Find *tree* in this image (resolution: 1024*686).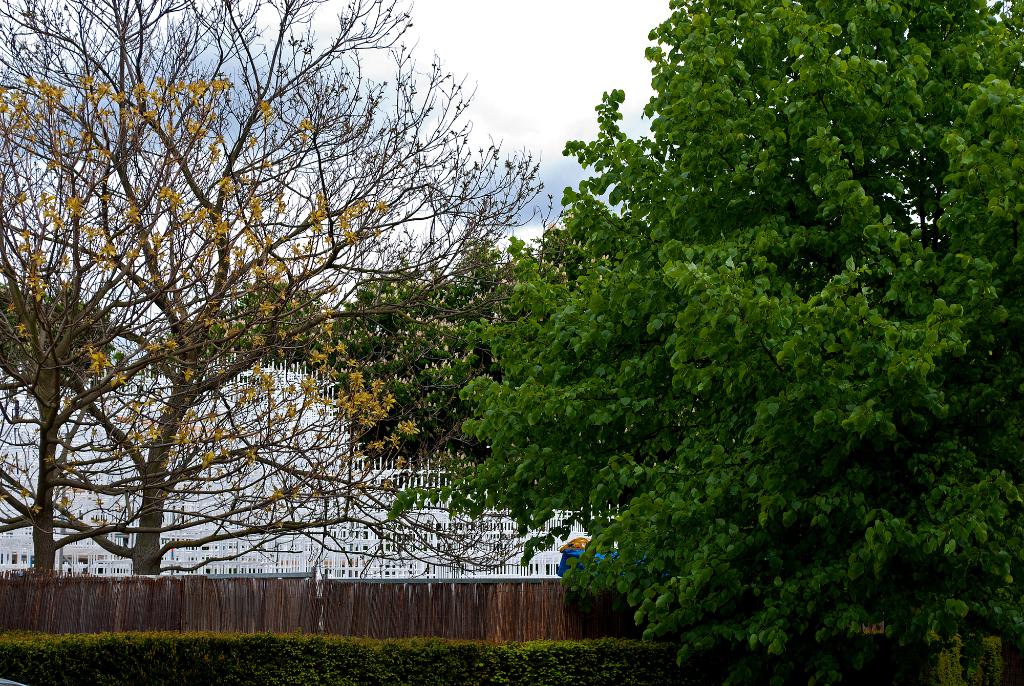
detection(330, 232, 536, 467).
